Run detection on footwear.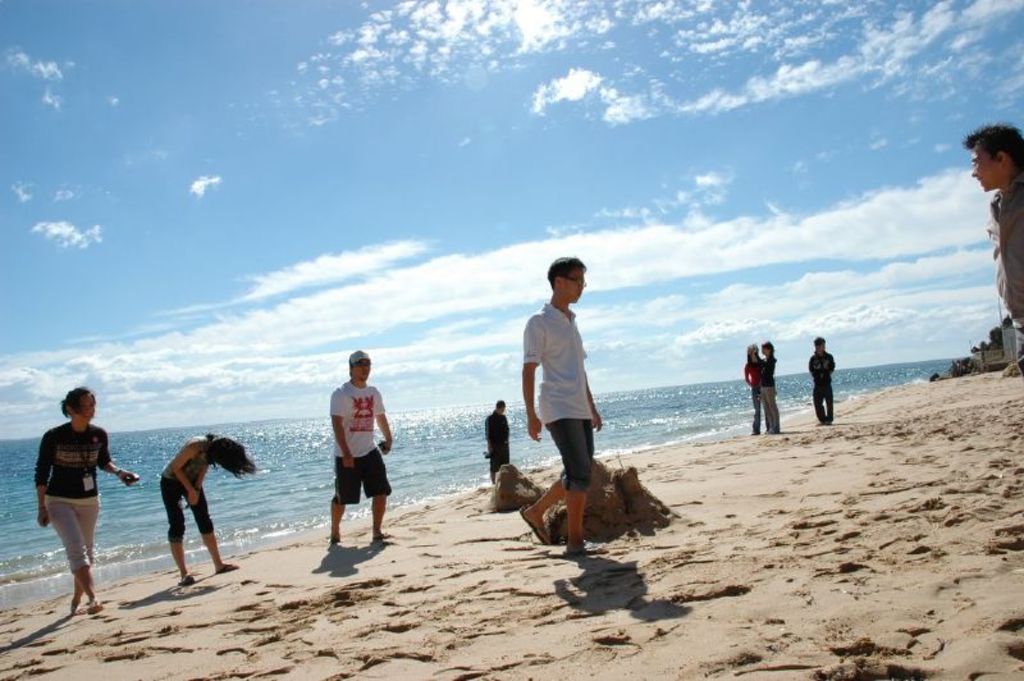
Result: 214, 562, 241, 576.
